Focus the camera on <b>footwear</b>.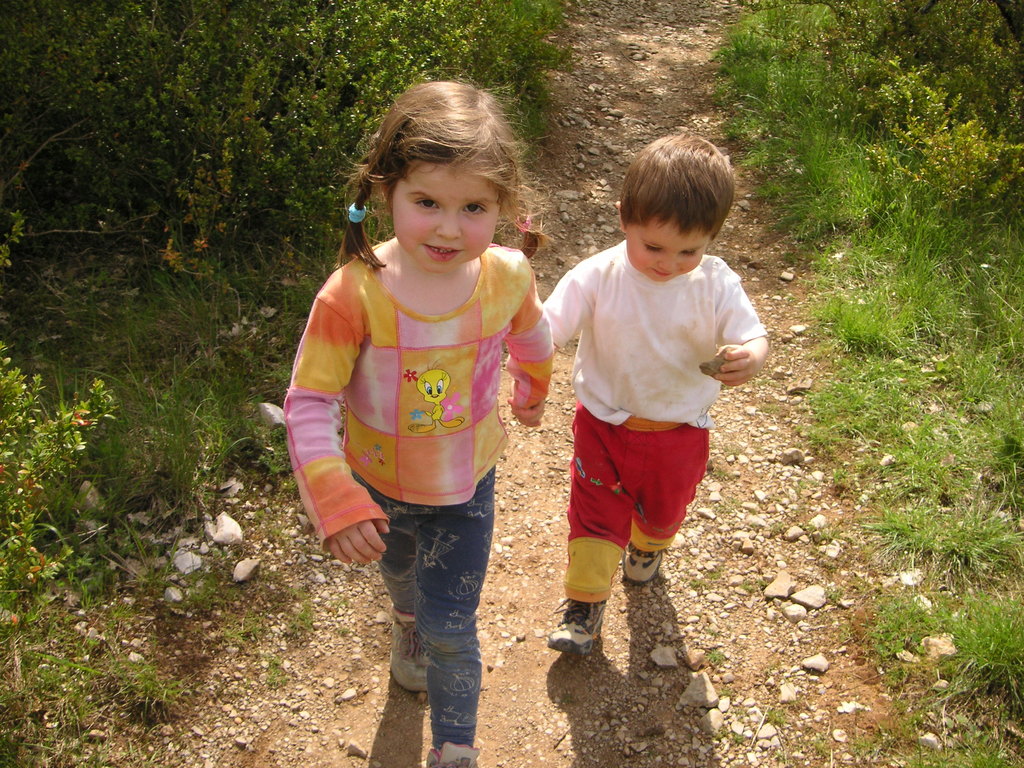
Focus region: pyautogui.locateOnScreen(390, 611, 435, 696).
